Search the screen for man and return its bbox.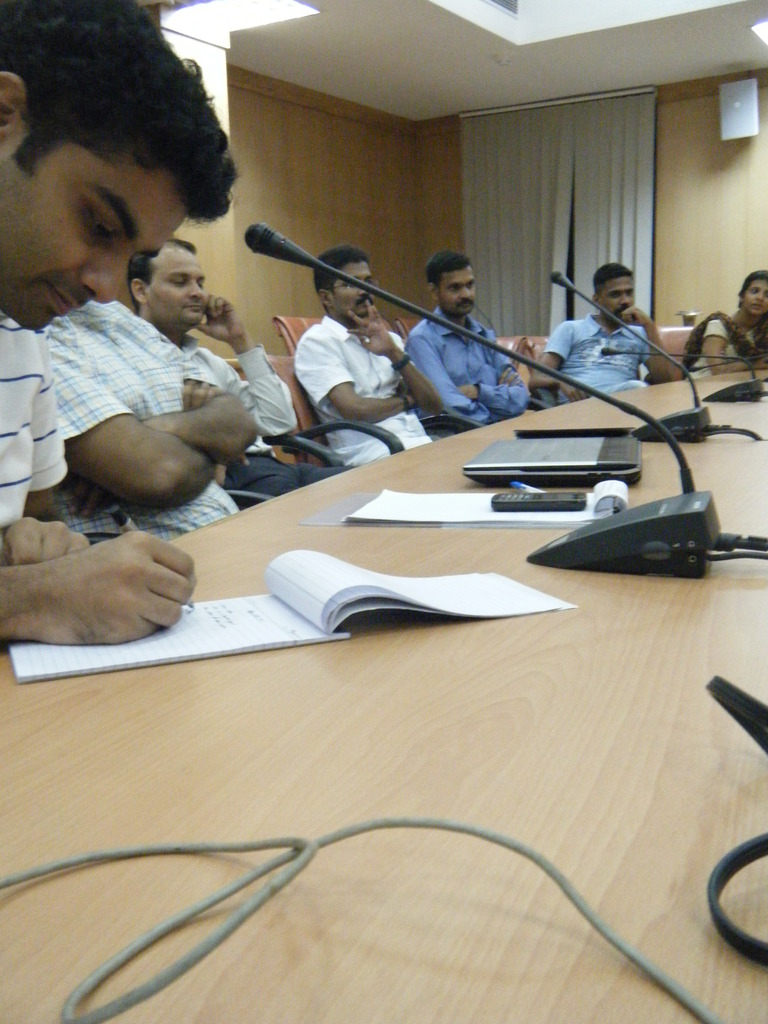
Found: (left=36, top=294, right=262, bottom=541).
